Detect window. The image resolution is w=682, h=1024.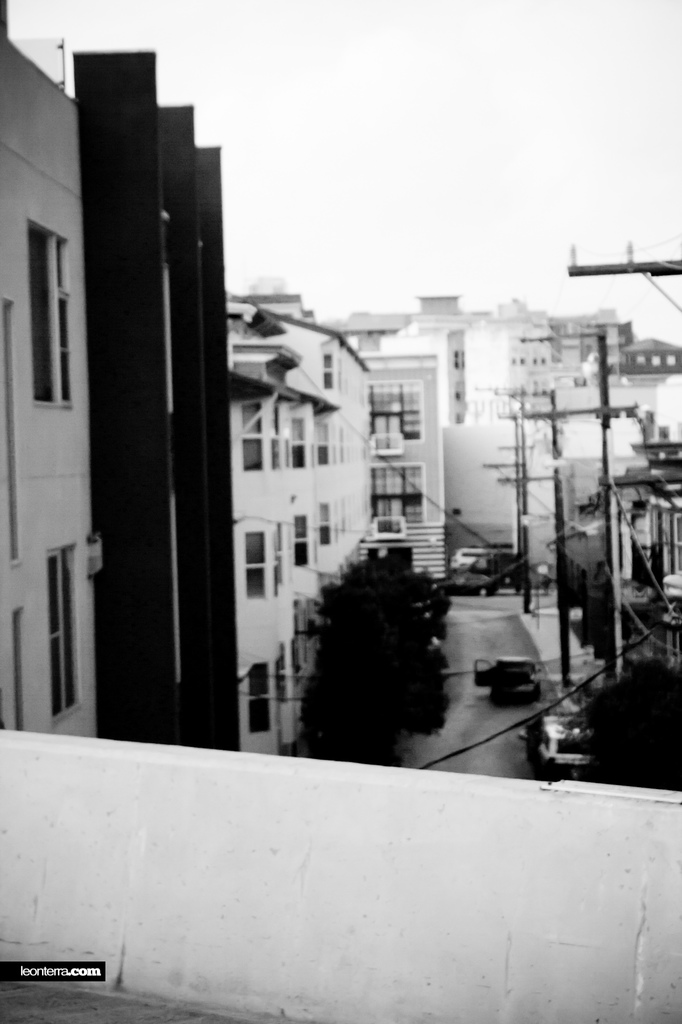
[47, 545, 84, 732].
